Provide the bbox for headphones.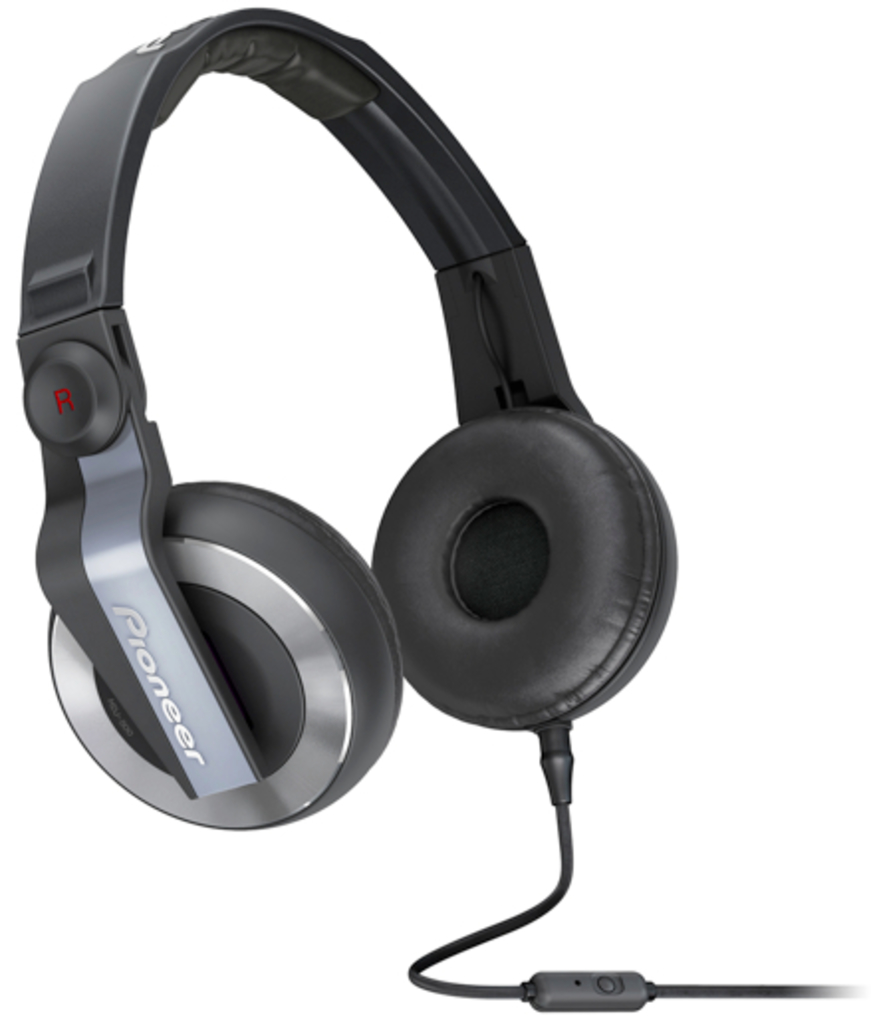
locate(2, 0, 684, 830).
